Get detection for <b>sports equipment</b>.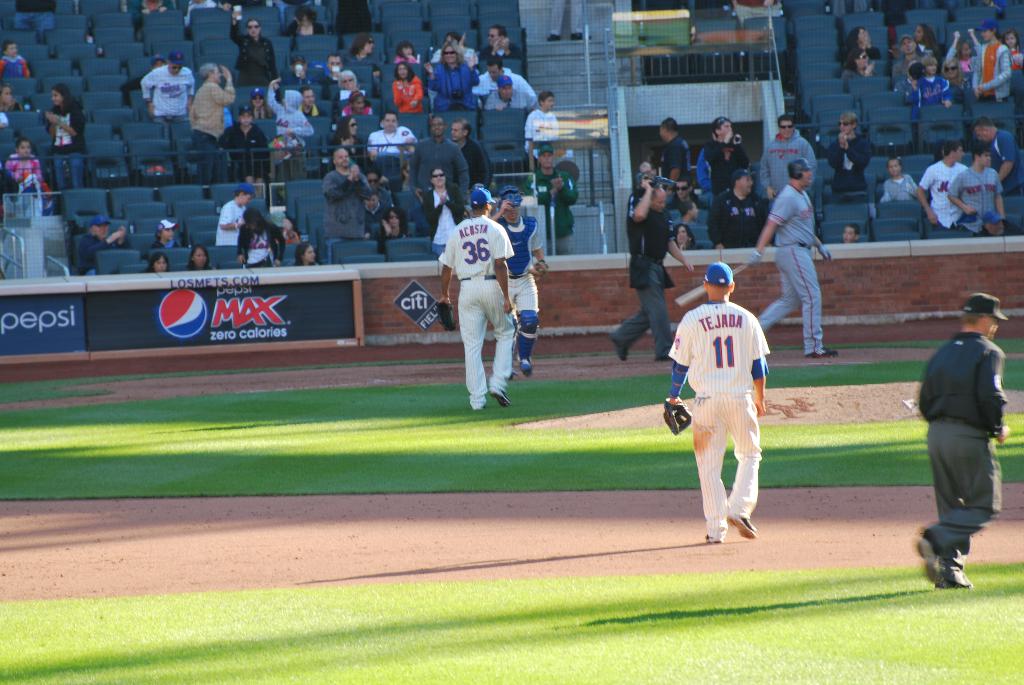
Detection: locate(662, 398, 693, 439).
